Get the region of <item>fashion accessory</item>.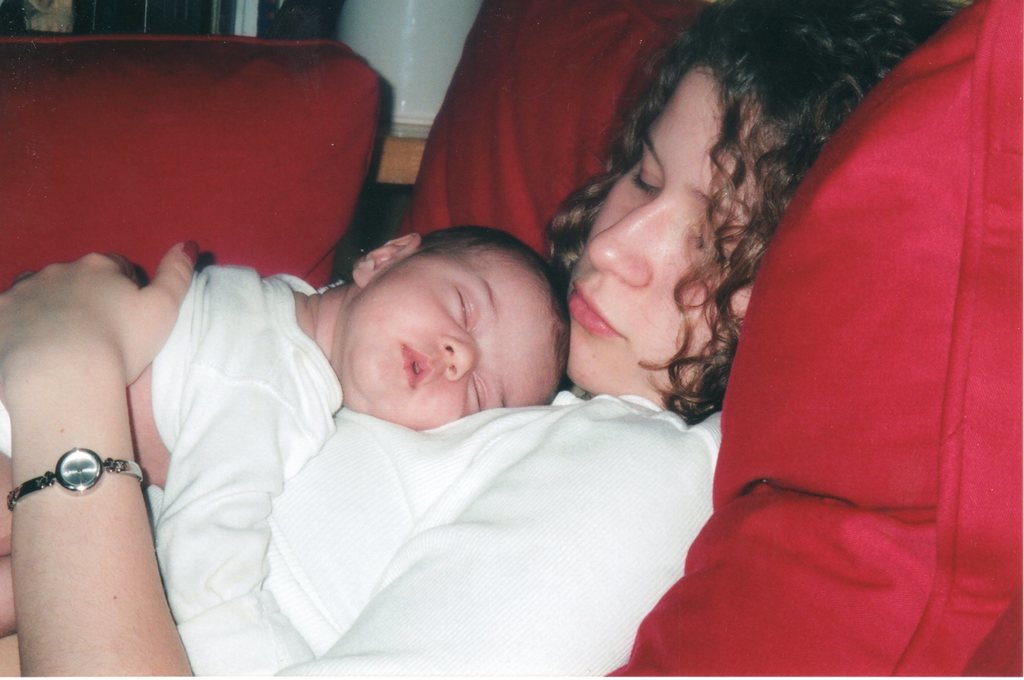
11, 453, 150, 508.
